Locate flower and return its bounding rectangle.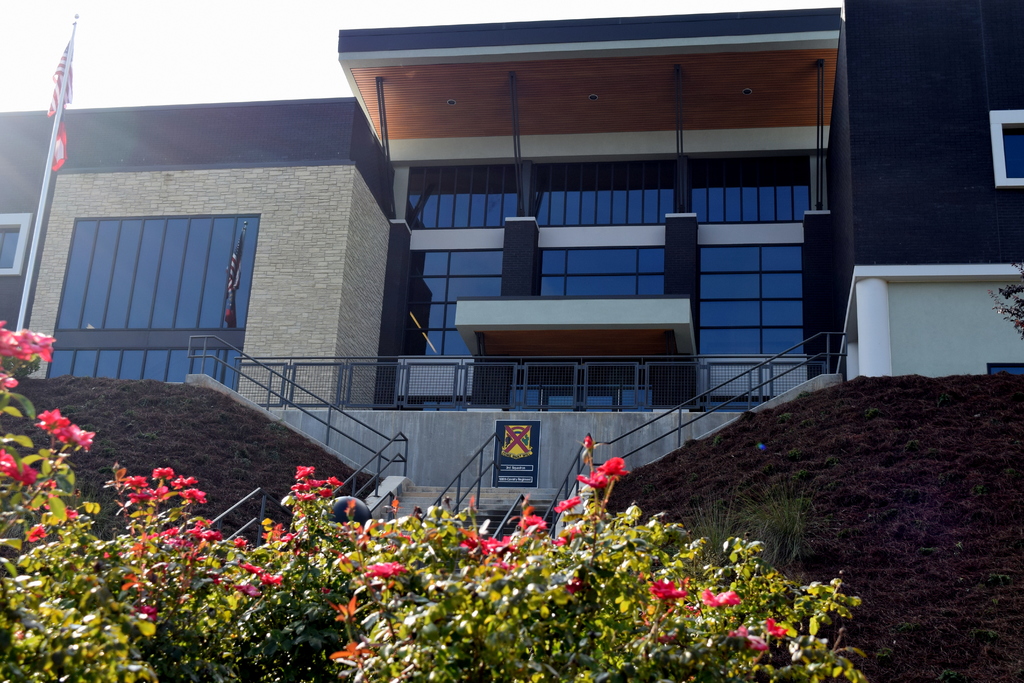
139, 603, 154, 618.
